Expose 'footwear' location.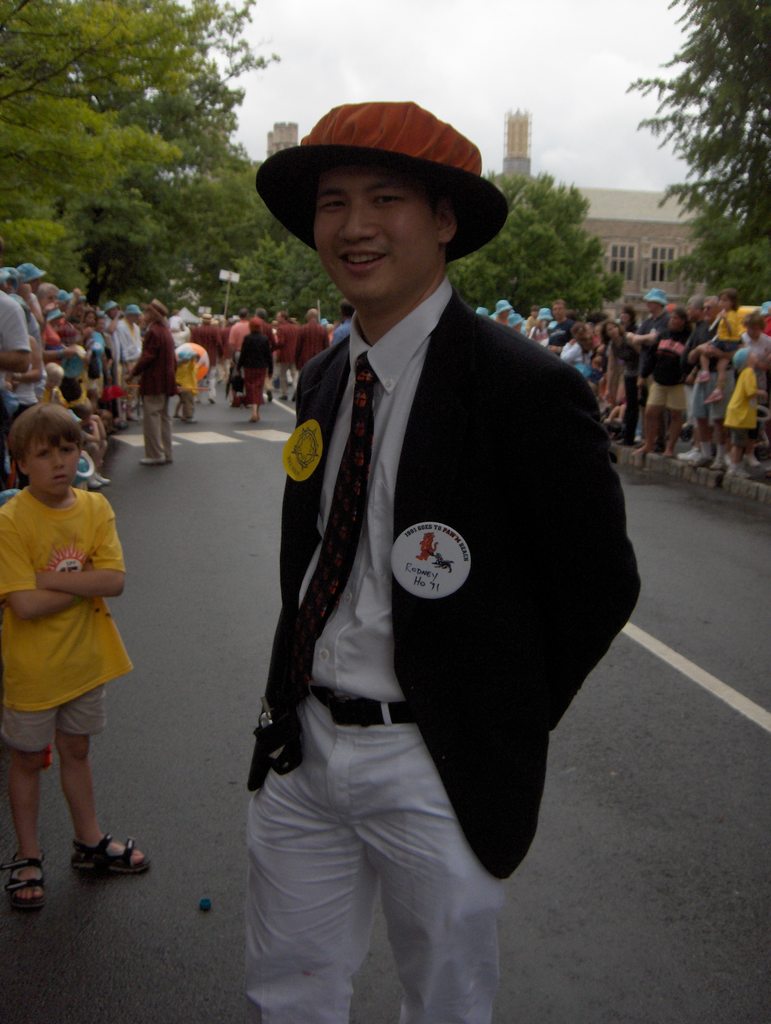
Exposed at x1=691 y1=453 x2=710 y2=467.
